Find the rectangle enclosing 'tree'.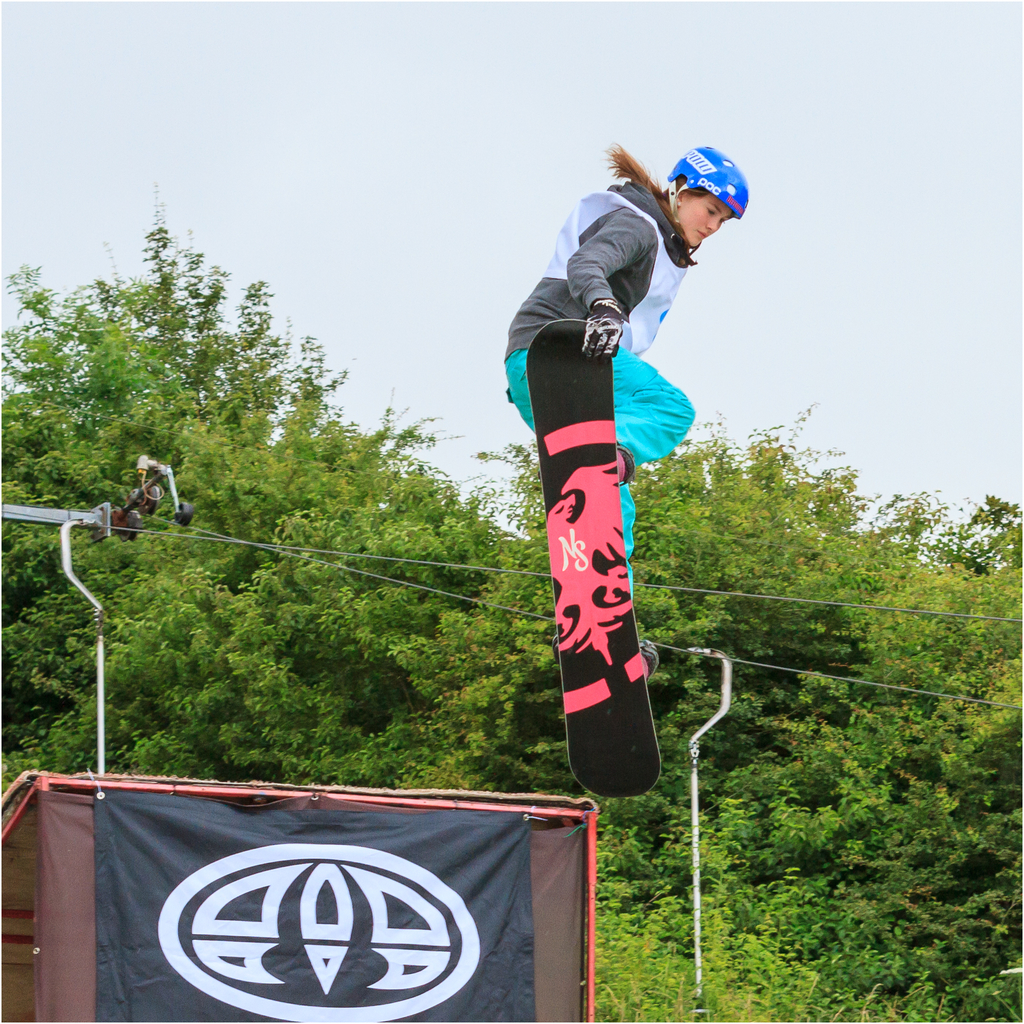
[0, 415, 1023, 1023].
